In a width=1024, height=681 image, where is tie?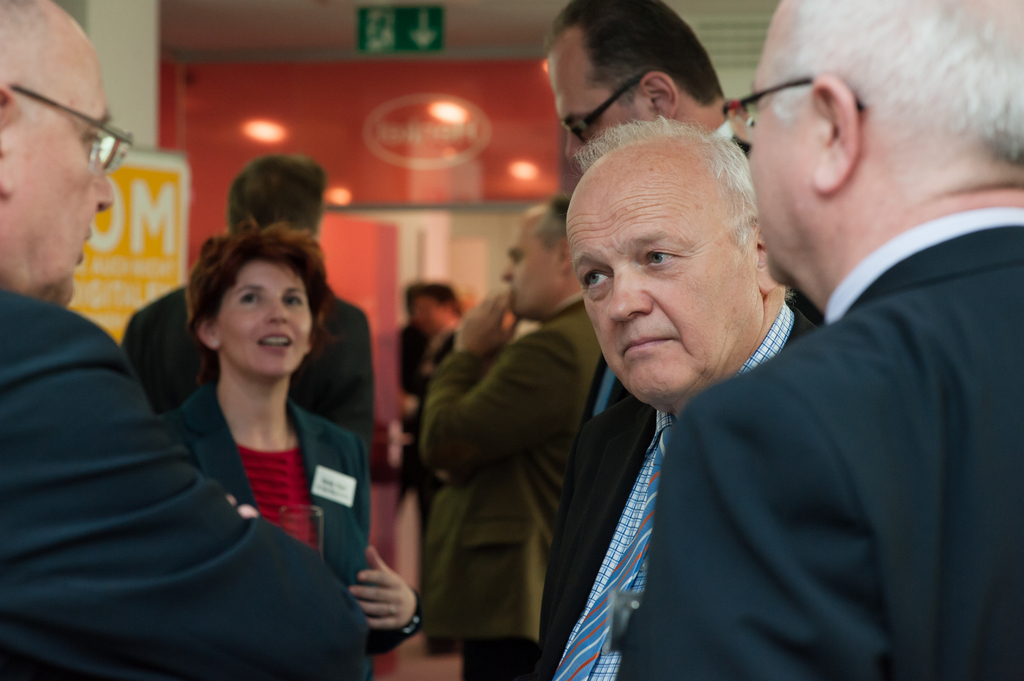
bbox=(548, 428, 671, 680).
